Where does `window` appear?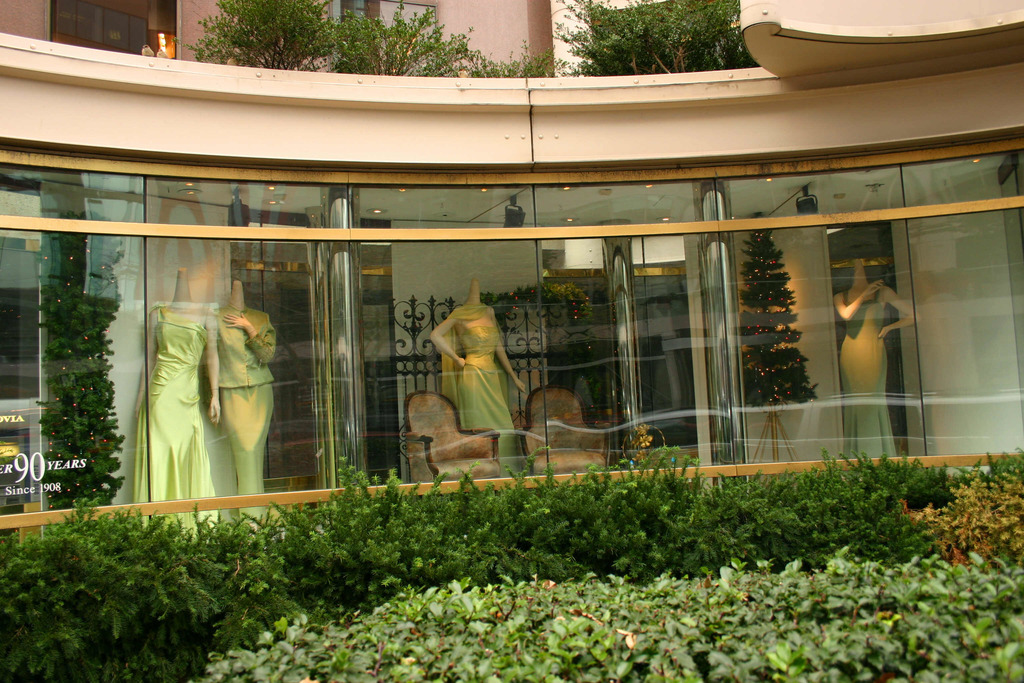
Appears at crop(324, 0, 368, 67).
